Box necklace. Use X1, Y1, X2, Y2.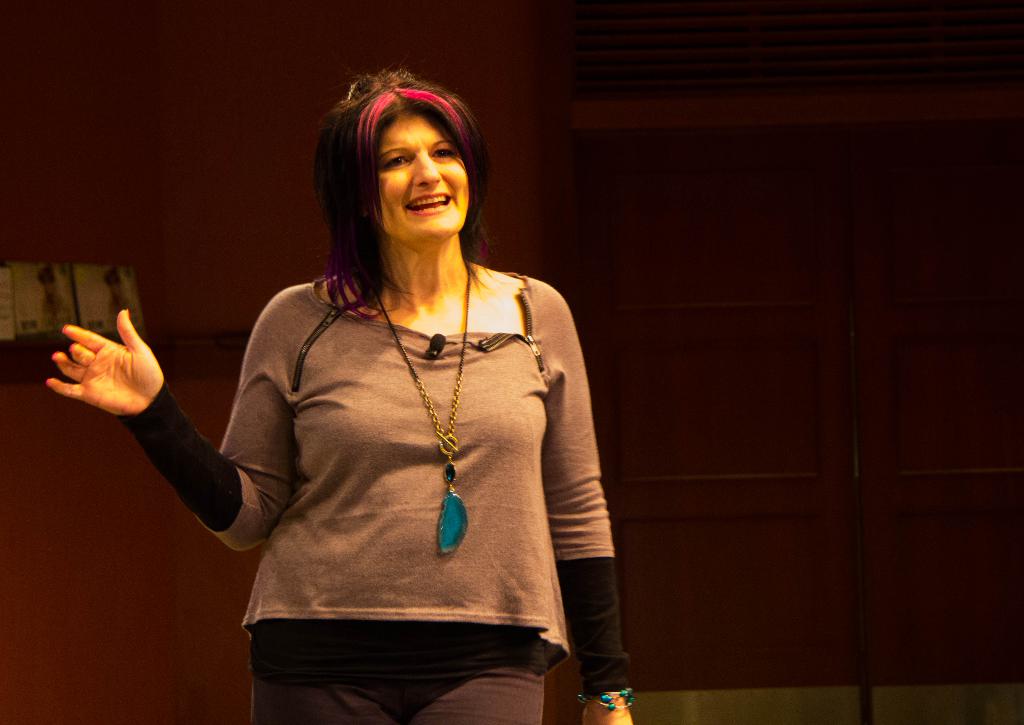
373, 266, 474, 553.
